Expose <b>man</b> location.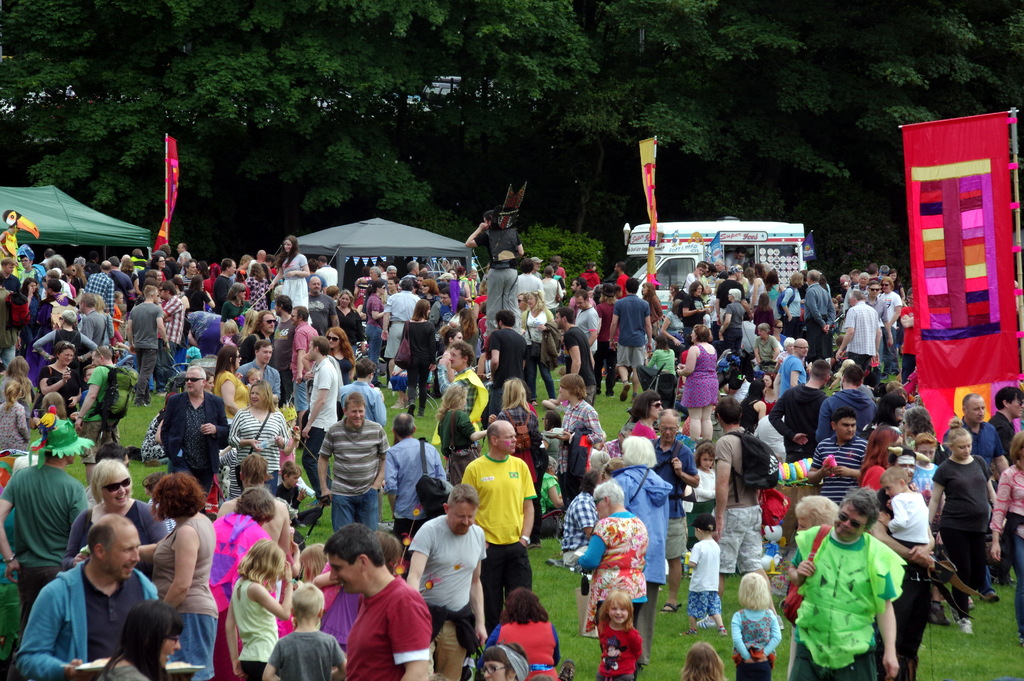
Exposed at bbox=[574, 292, 598, 360].
